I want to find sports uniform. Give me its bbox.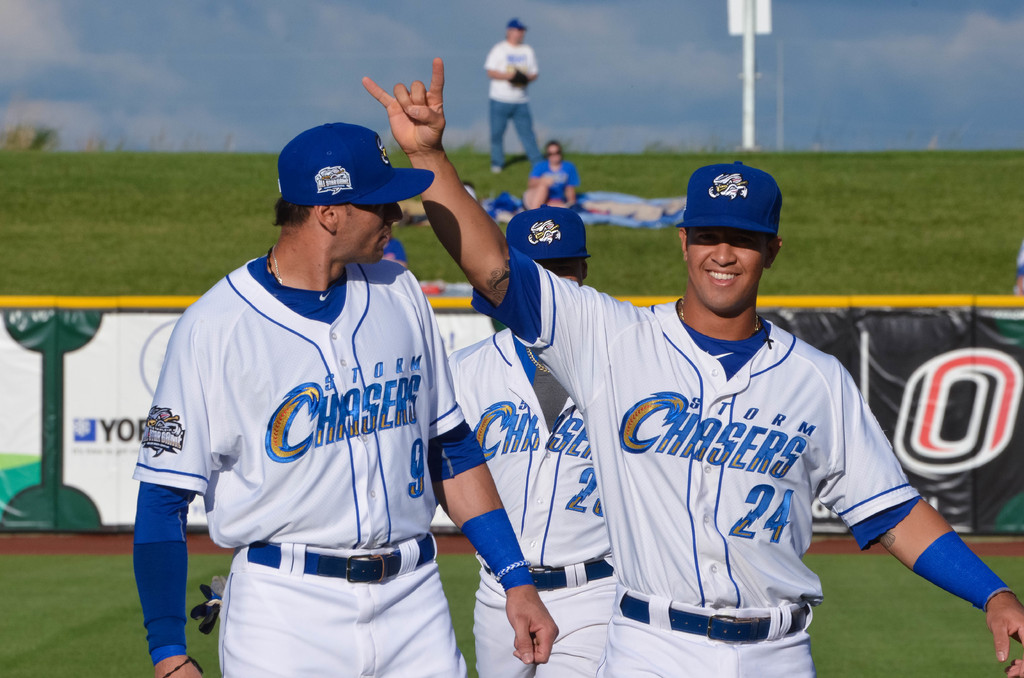
467:243:922:677.
